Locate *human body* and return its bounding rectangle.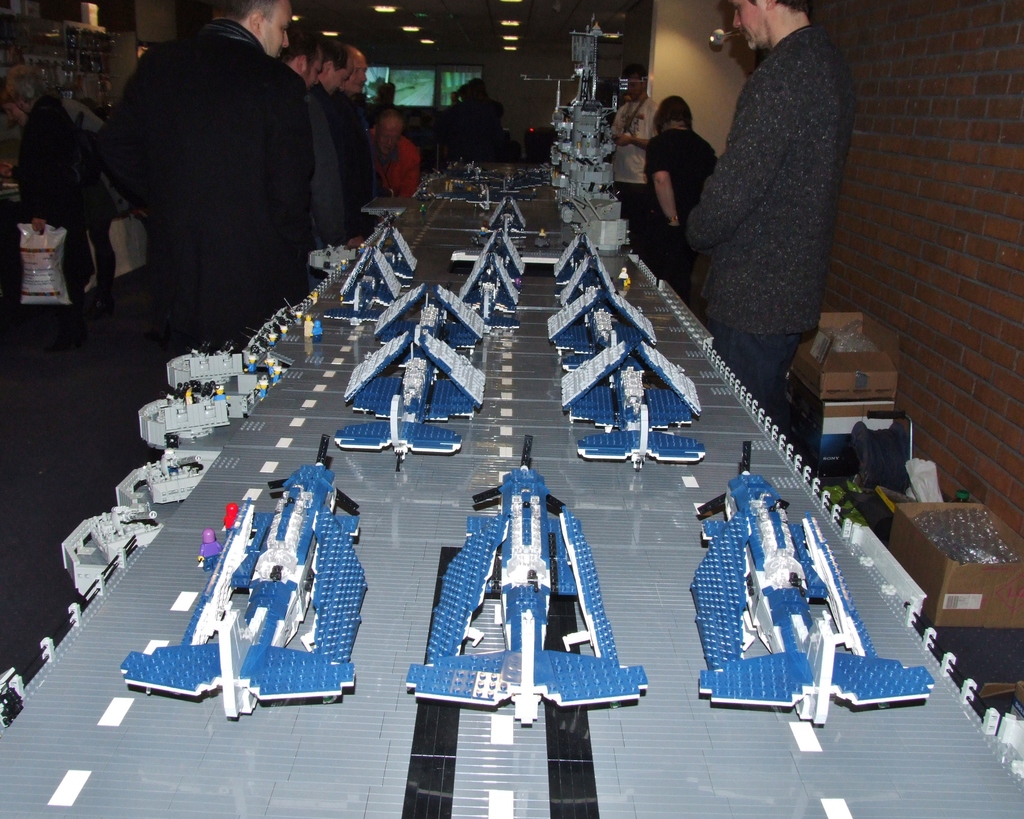
Rect(689, 0, 857, 418).
